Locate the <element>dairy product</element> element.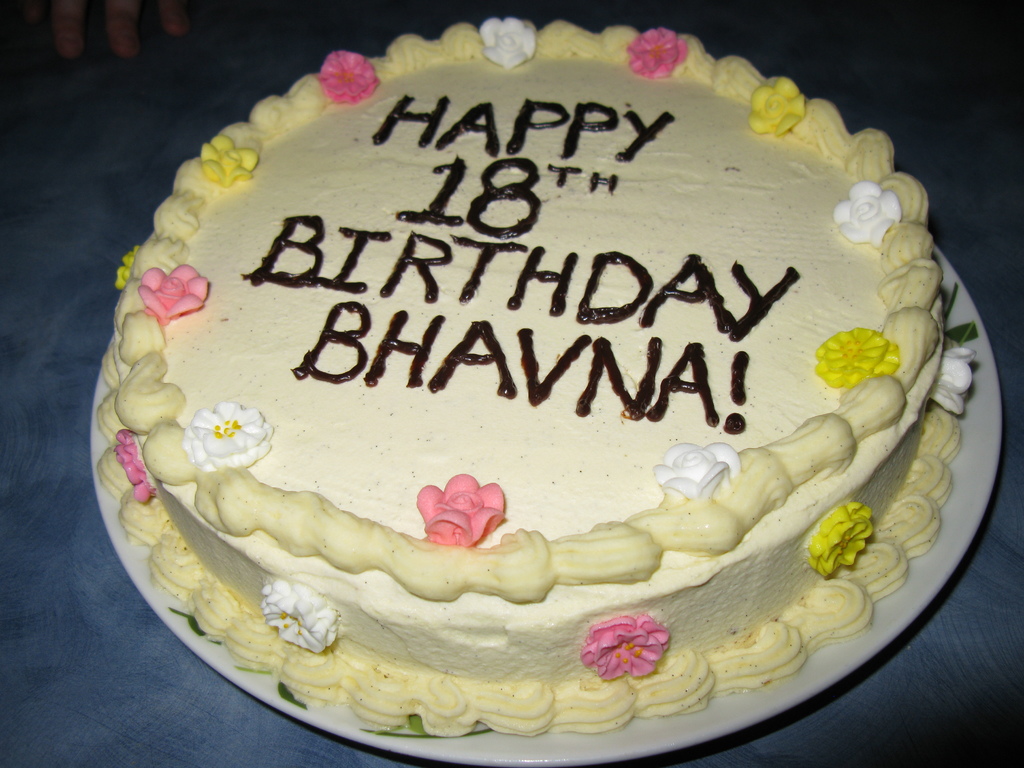
Element bbox: {"x1": 78, "y1": 44, "x2": 1020, "y2": 730}.
